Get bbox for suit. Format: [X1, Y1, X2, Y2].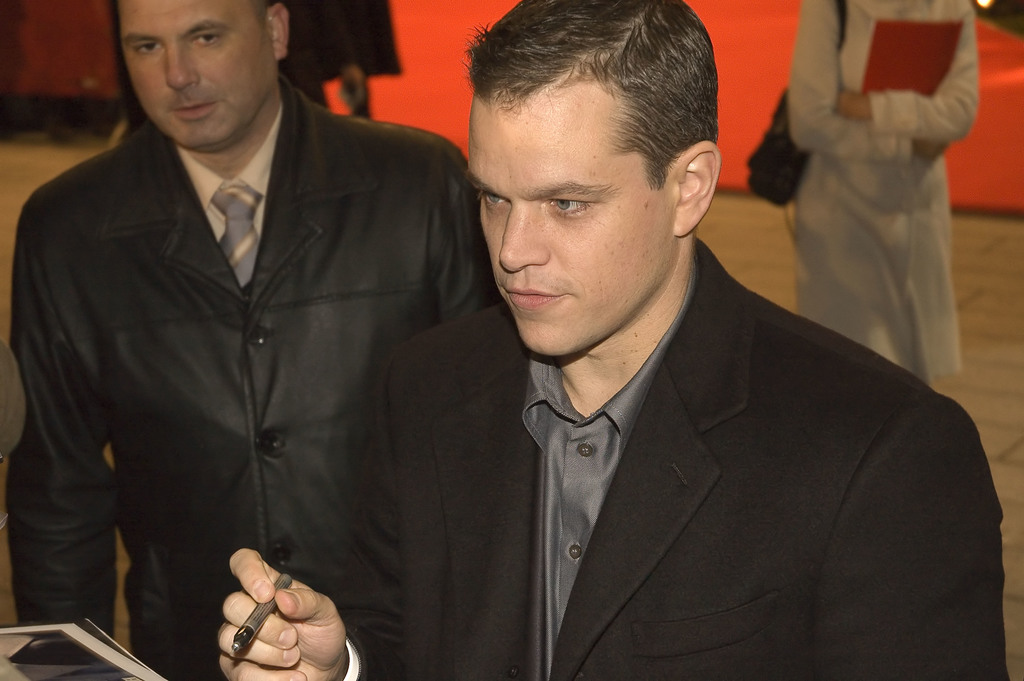
[327, 142, 979, 673].
